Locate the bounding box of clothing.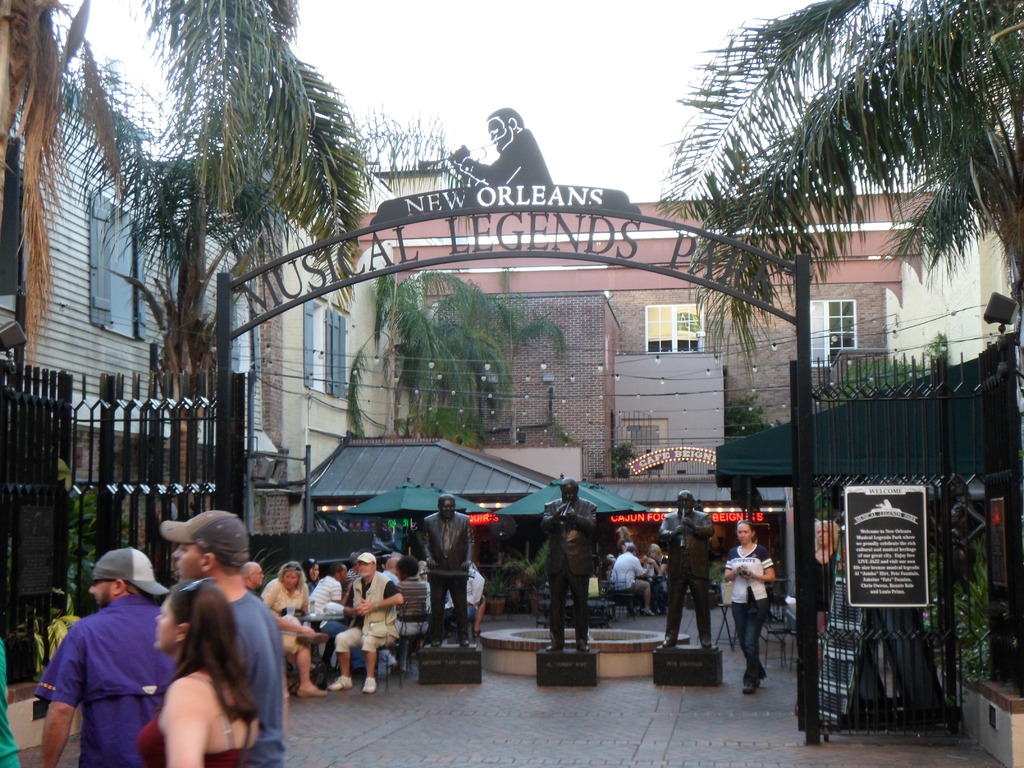
Bounding box: [455,127,557,186].
